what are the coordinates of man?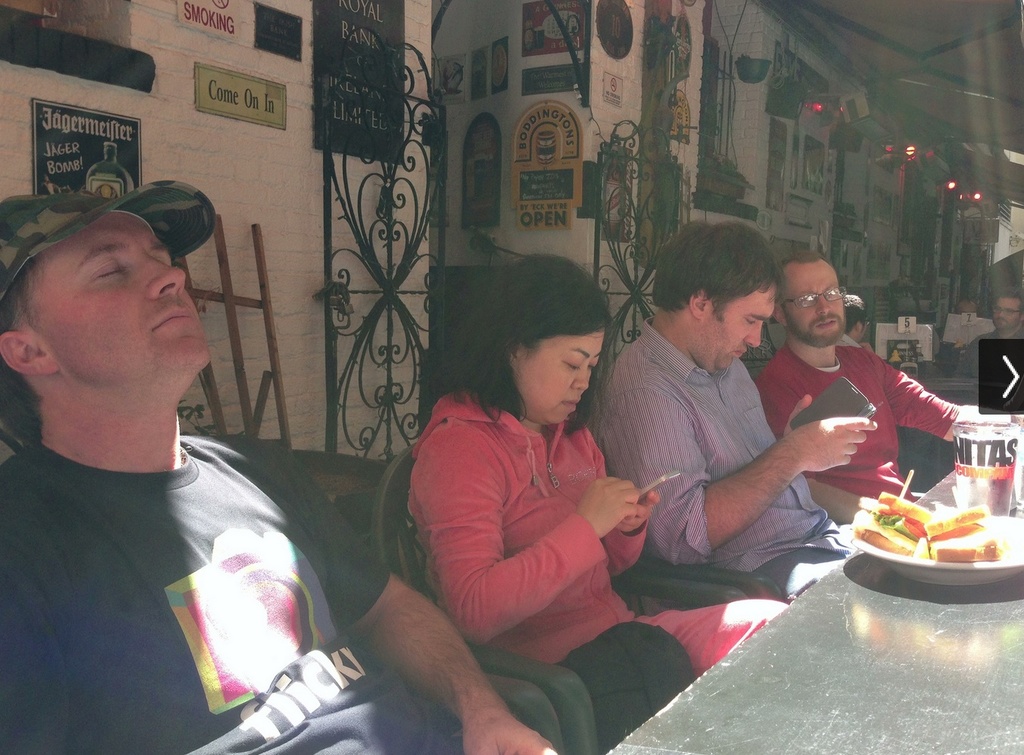
(left=755, top=251, right=983, bottom=500).
